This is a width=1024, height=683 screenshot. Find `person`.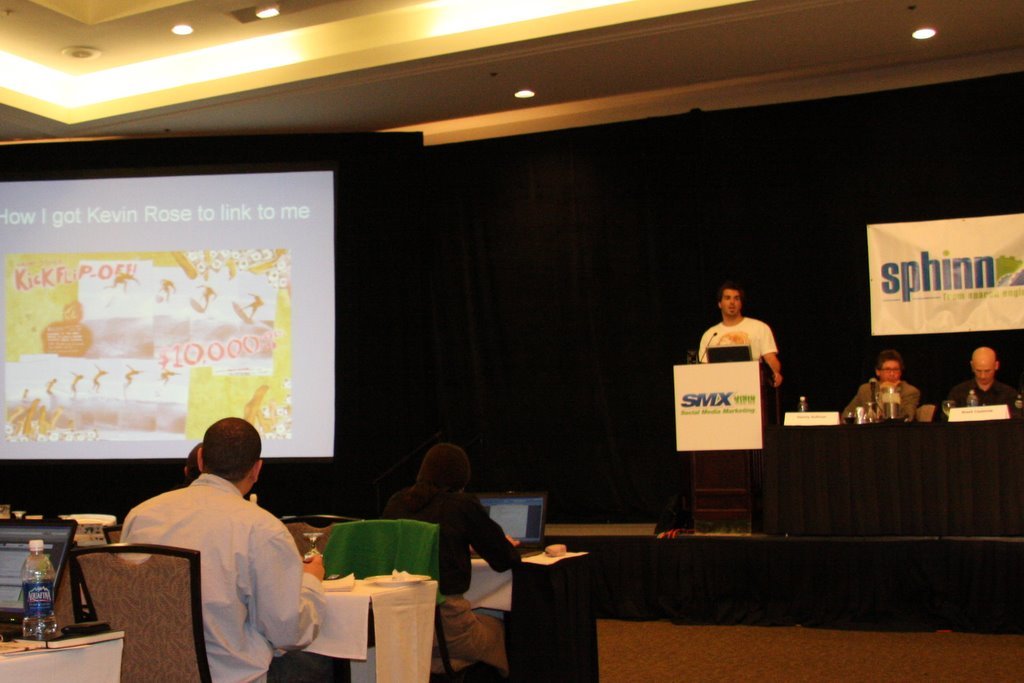
Bounding box: left=834, top=356, right=926, bottom=418.
